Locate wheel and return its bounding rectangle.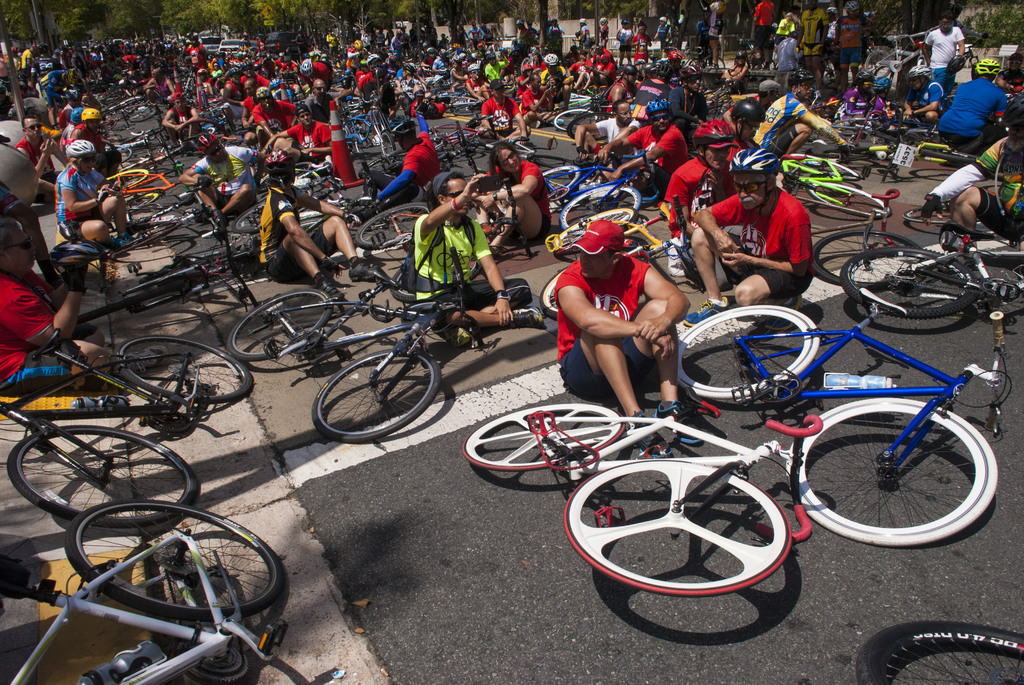
<box>545,163,586,191</box>.
